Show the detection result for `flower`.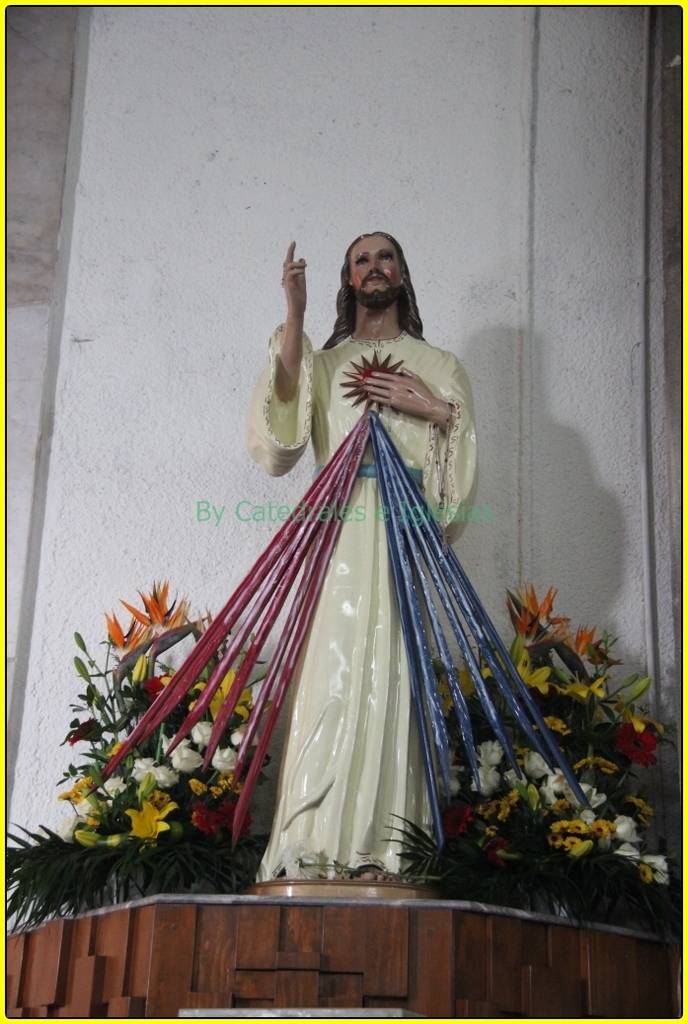
region(612, 811, 639, 843).
